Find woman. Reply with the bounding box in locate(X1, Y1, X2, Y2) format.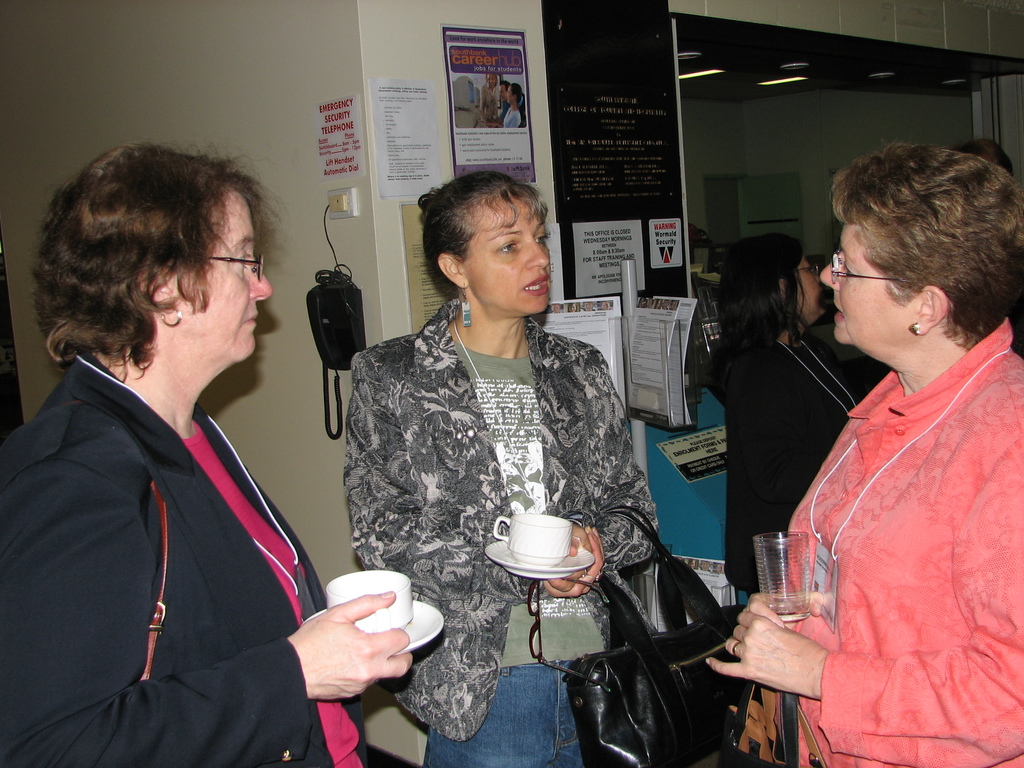
locate(0, 134, 414, 767).
